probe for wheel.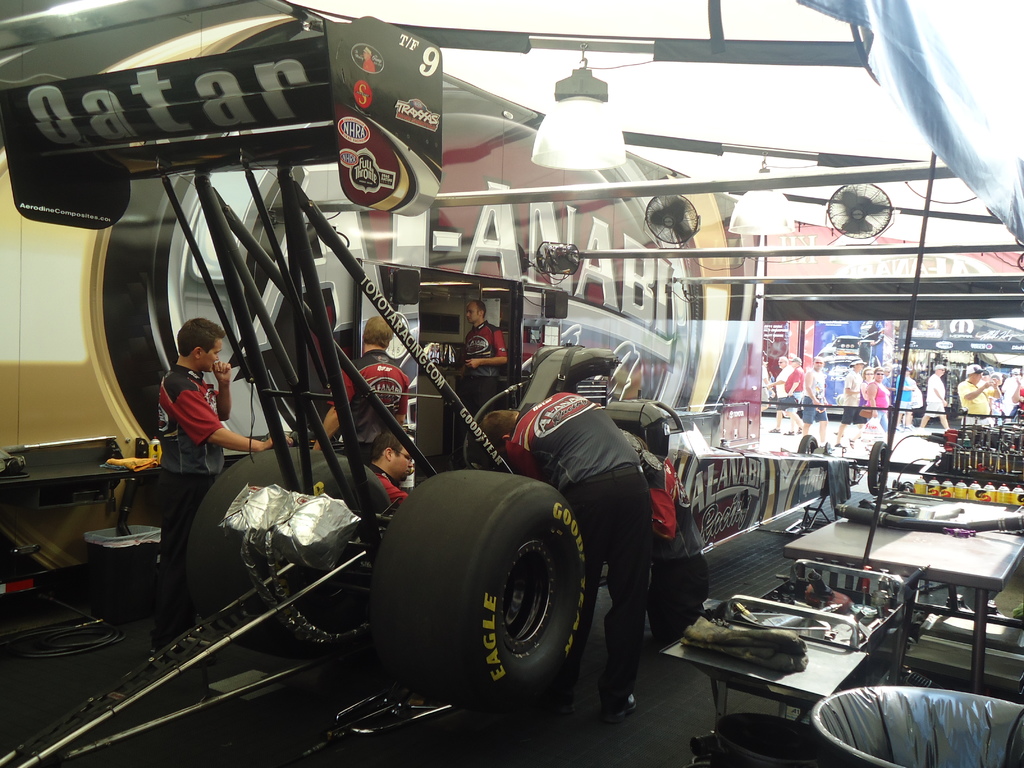
Probe result: bbox(789, 431, 820, 454).
